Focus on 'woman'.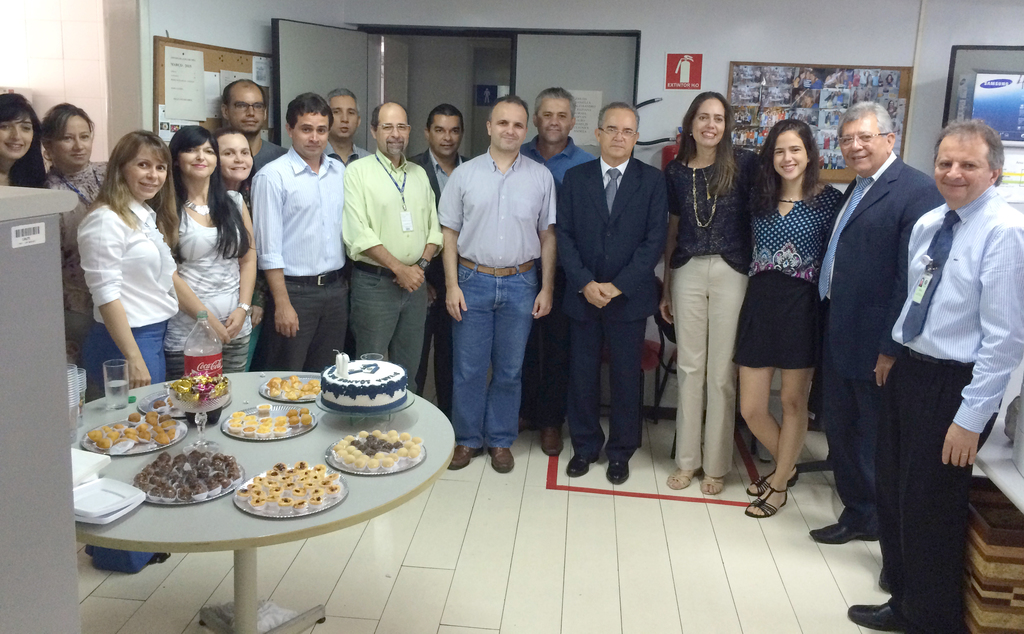
Focused at bbox=[734, 116, 843, 516].
